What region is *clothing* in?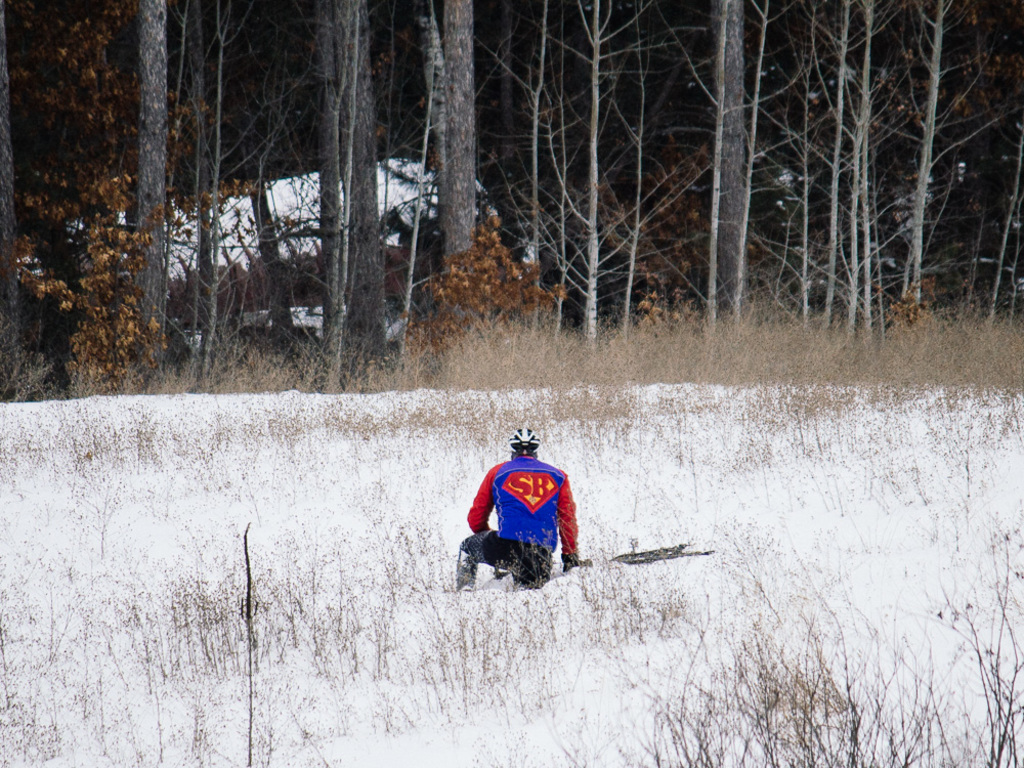
(463,450,570,580).
